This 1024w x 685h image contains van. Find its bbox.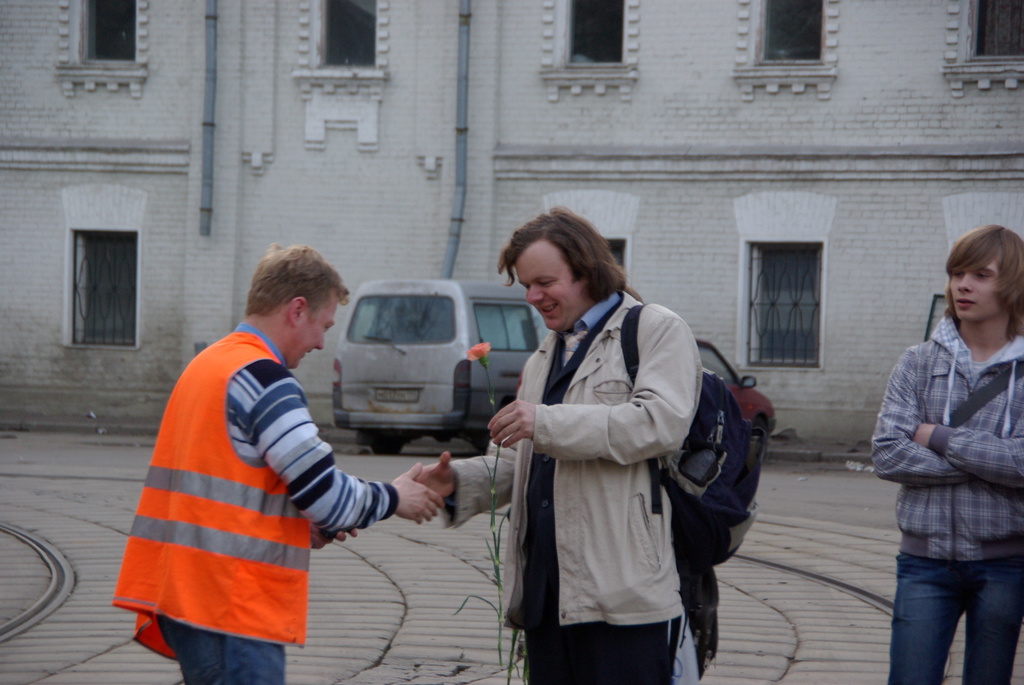
<region>330, 274, 551, 457</region>.
